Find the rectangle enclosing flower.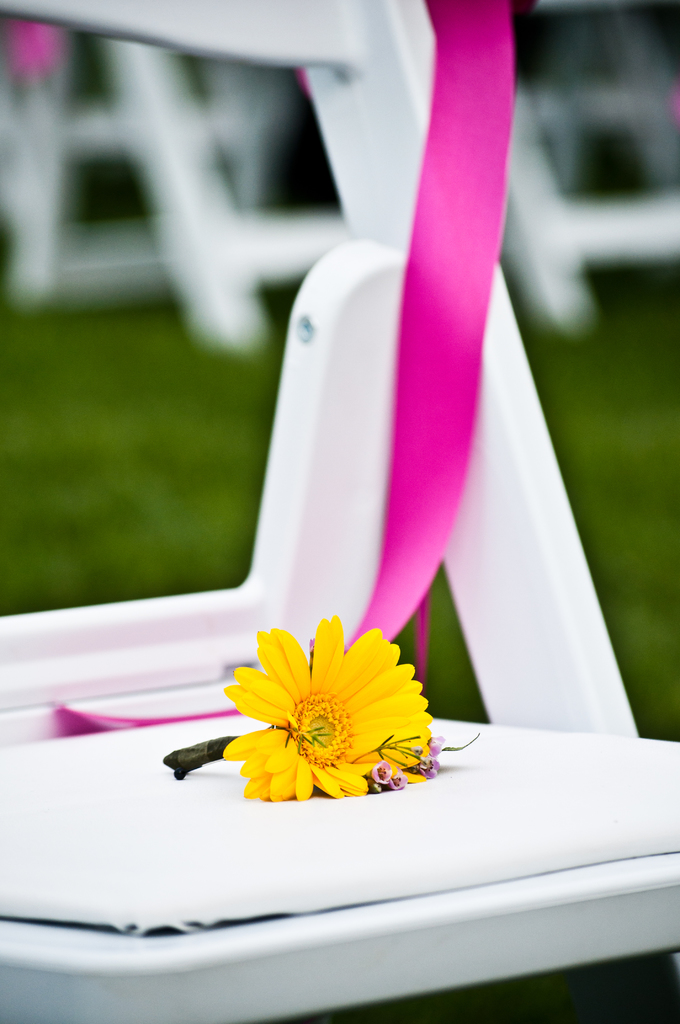
detection(414, 756, 439, 779).
